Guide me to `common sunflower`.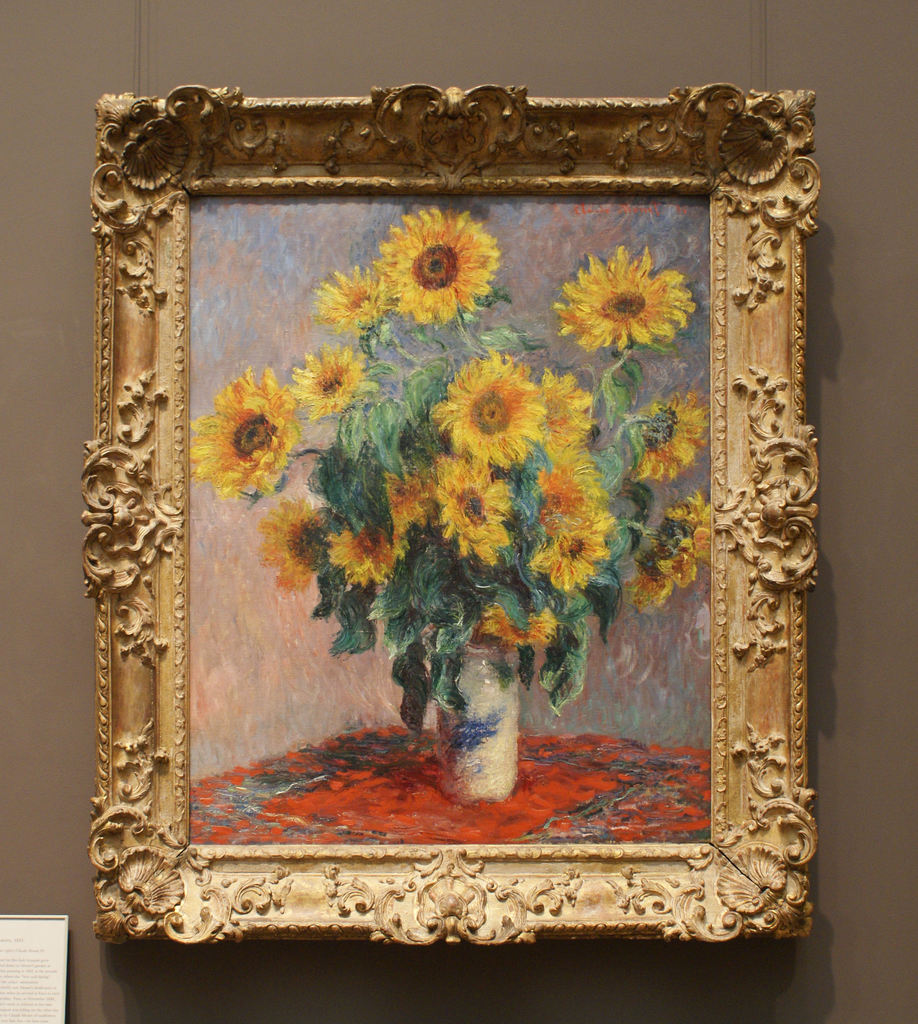
Guidance: bbox(652, 503, 717, 596).
